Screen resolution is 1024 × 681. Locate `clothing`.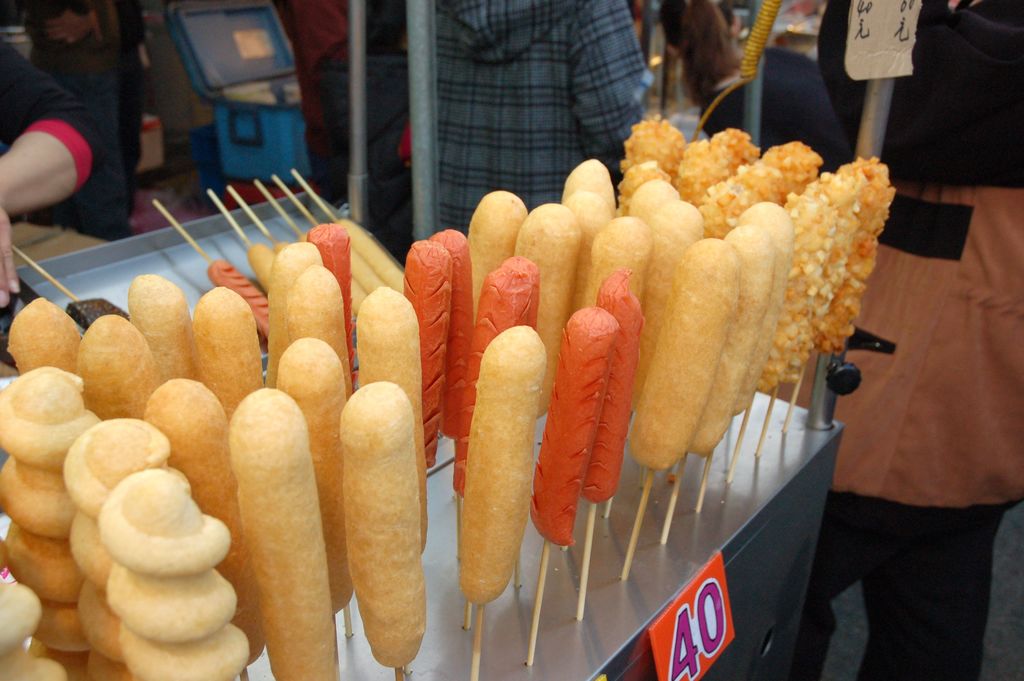
bbox(419, 0, 648, 242).
